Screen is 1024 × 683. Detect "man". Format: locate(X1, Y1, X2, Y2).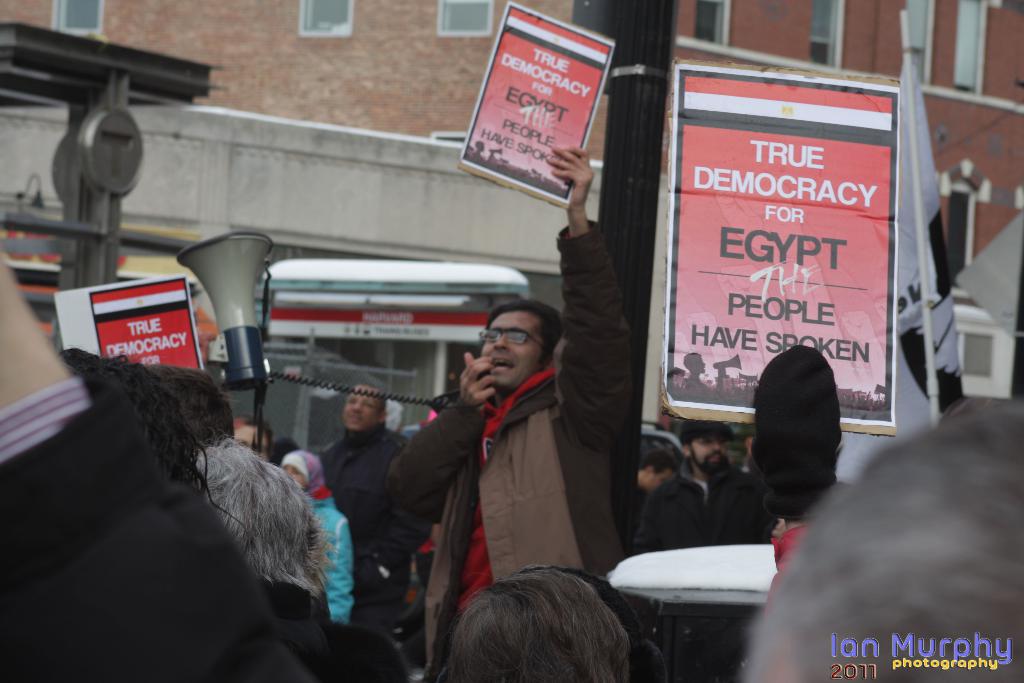
locate(317, 384, 439, 611).
